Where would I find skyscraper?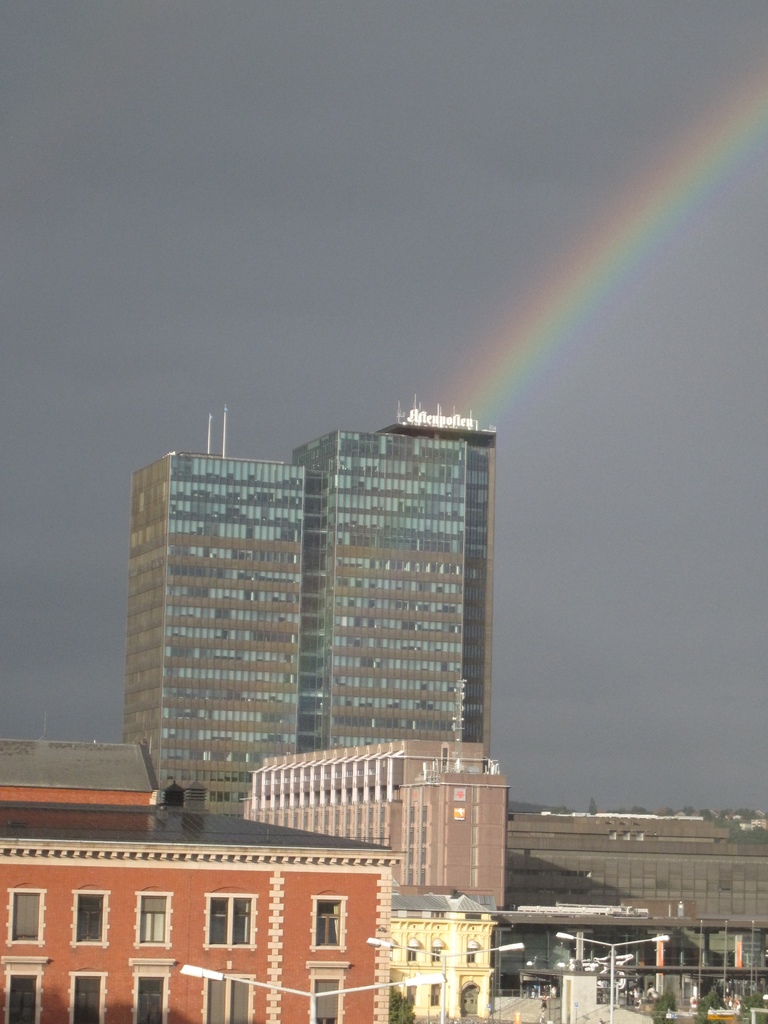
At <bbox>390, 892, 514, 1023</bbox>.
